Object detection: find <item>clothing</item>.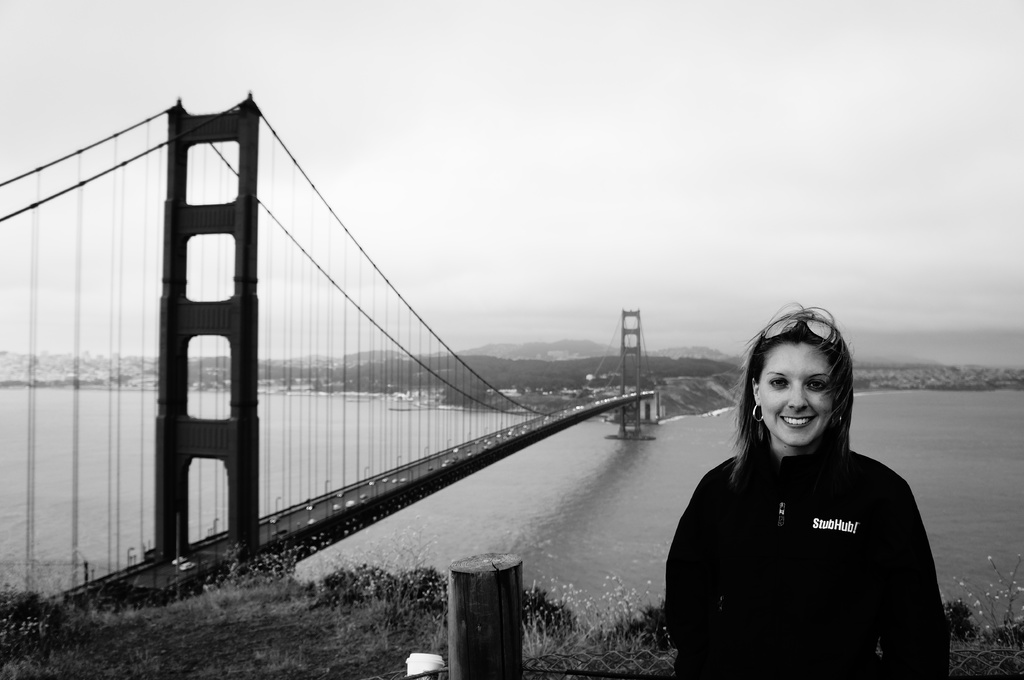
rect(670, 409, 964, 667).
